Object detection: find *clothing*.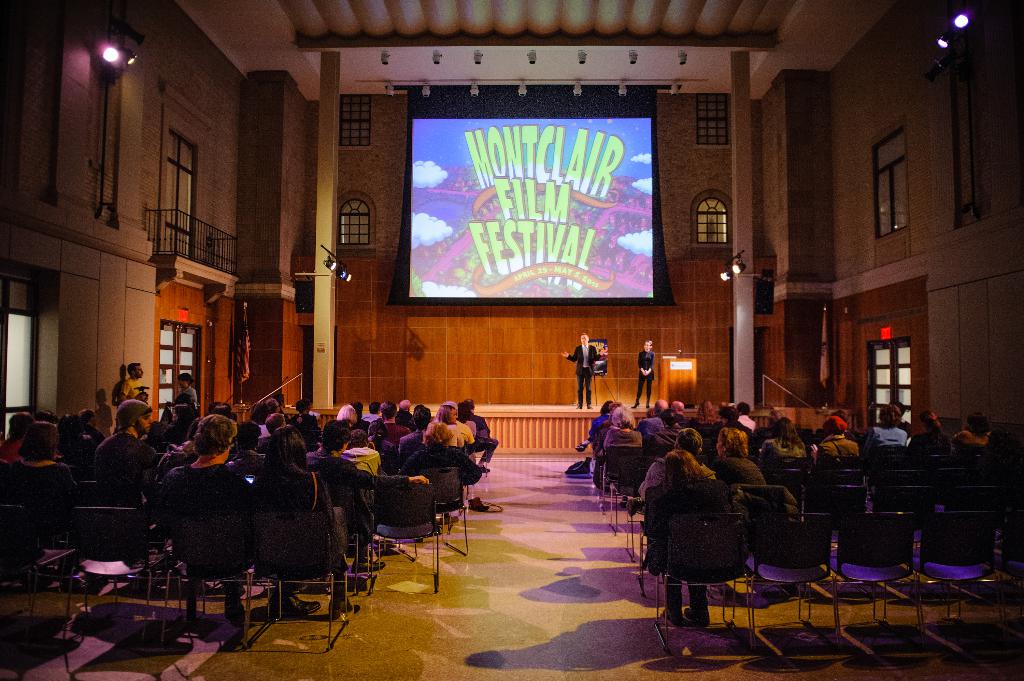
<bbox>710, 449, 765, 482</bbox>.
